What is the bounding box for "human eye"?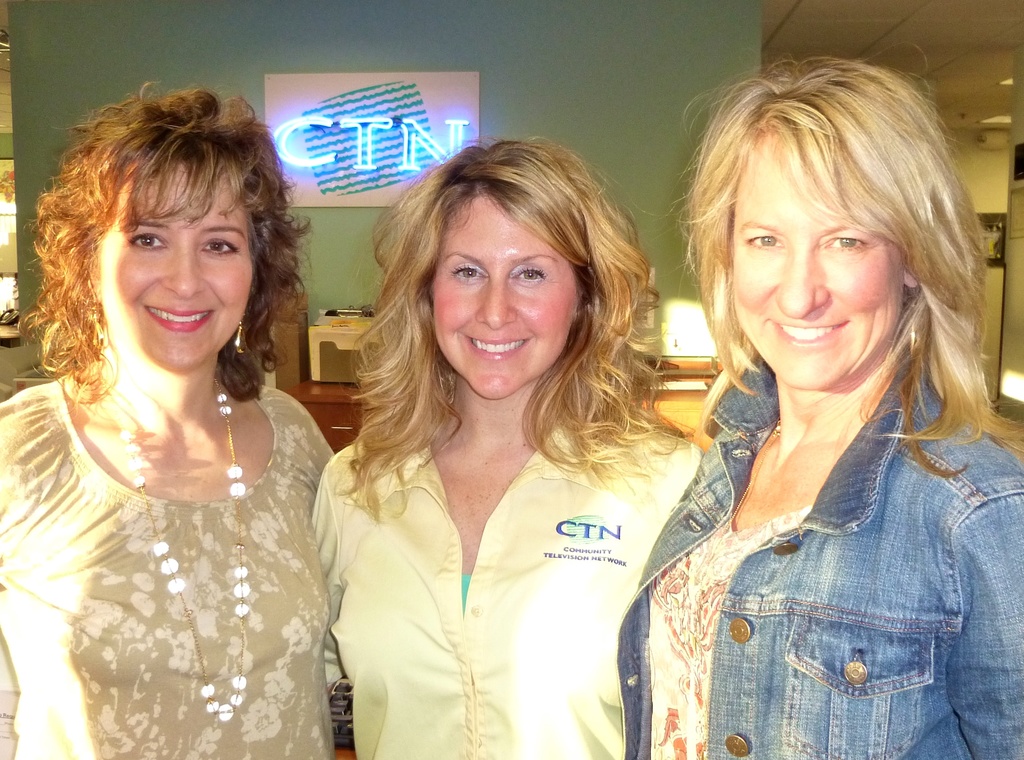
(745, 230, 785, 250).
